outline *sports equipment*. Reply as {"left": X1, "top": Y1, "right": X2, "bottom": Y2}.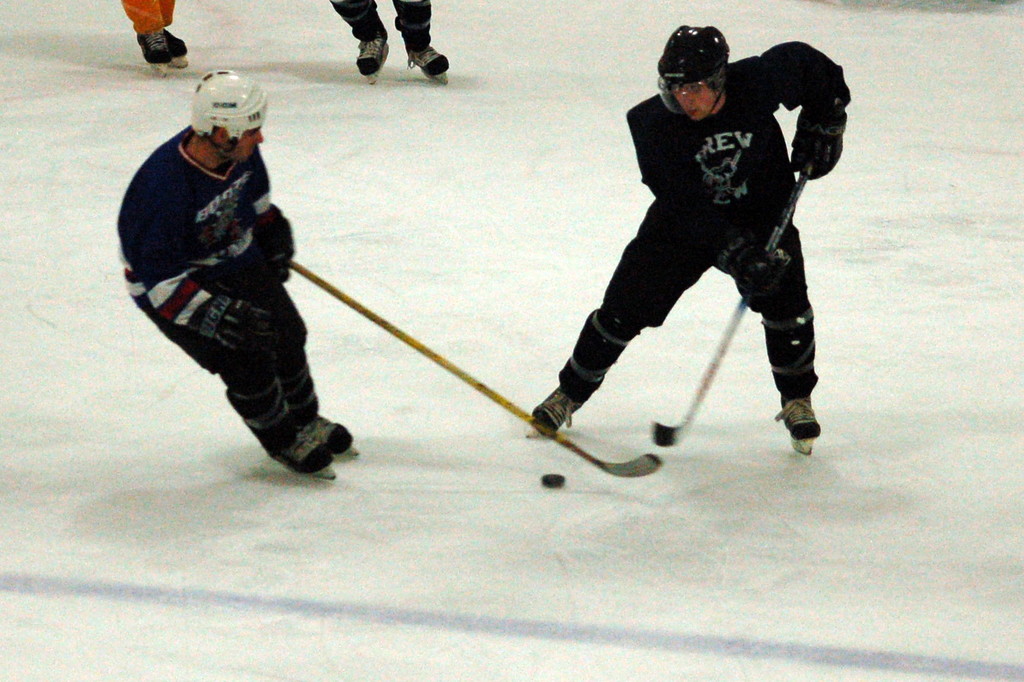
{"left": 292, "top": 266, "right": 668, "bottom": 479}.
